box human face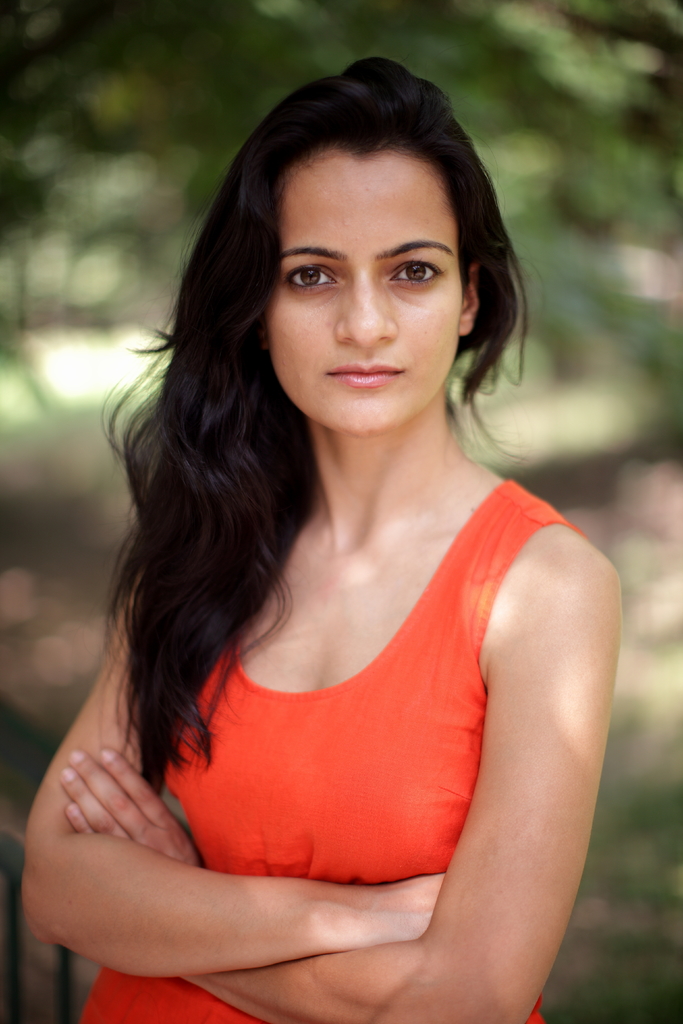
[269,151,462,435]
